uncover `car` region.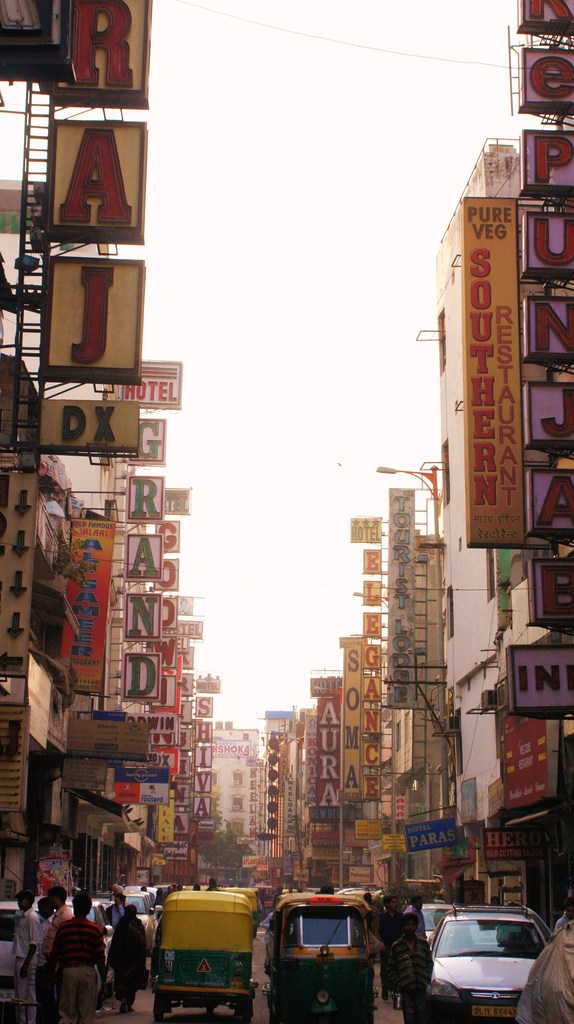
Uncovered: select_region(430, 903, 552, 1022).
